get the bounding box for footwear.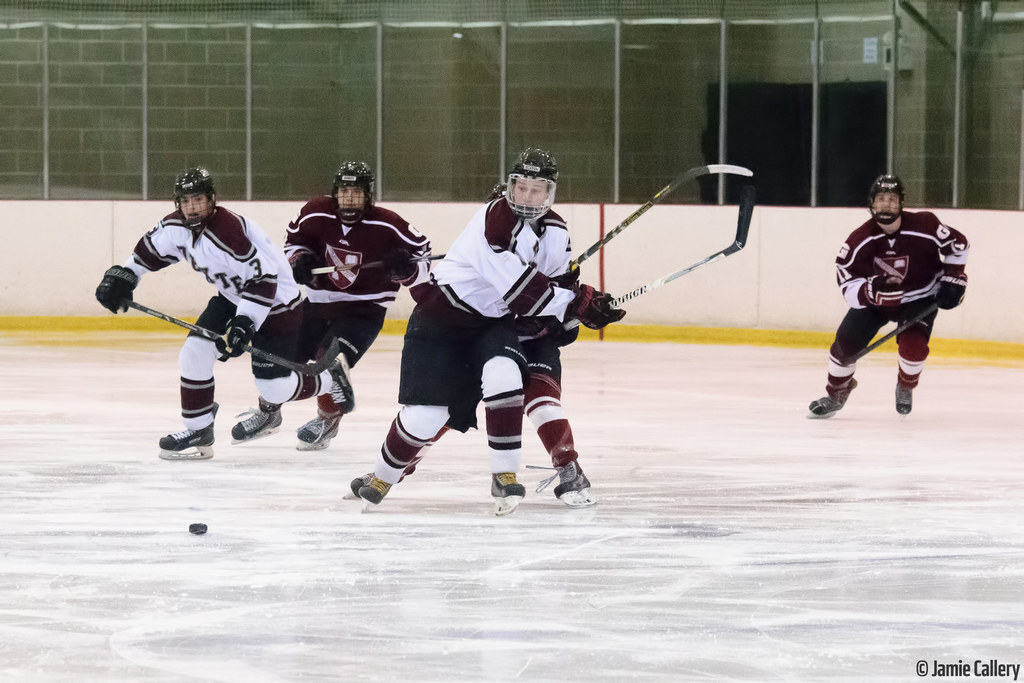
892, 382, 916, 411.
